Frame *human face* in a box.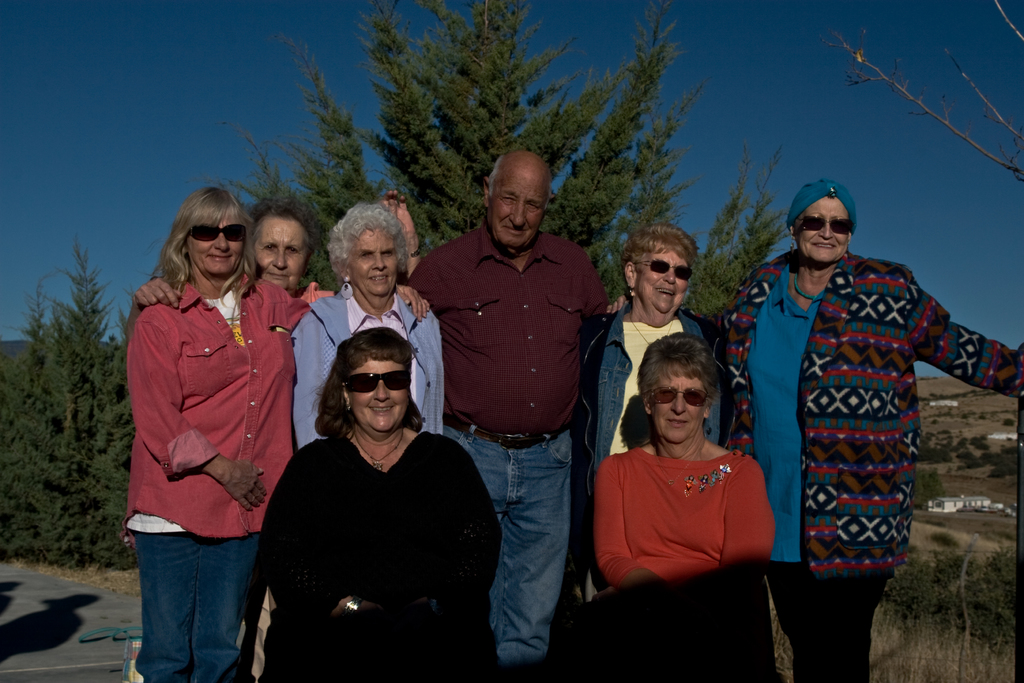
253/215/304/291.
